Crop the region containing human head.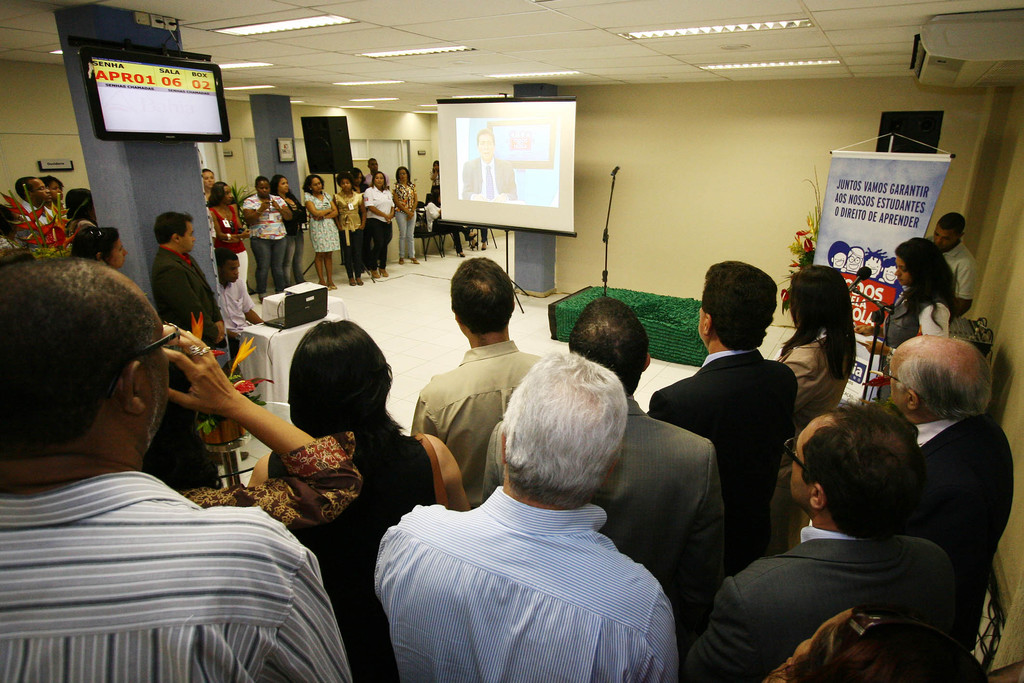
Crop region: crop(289, 316, 397, 434).
